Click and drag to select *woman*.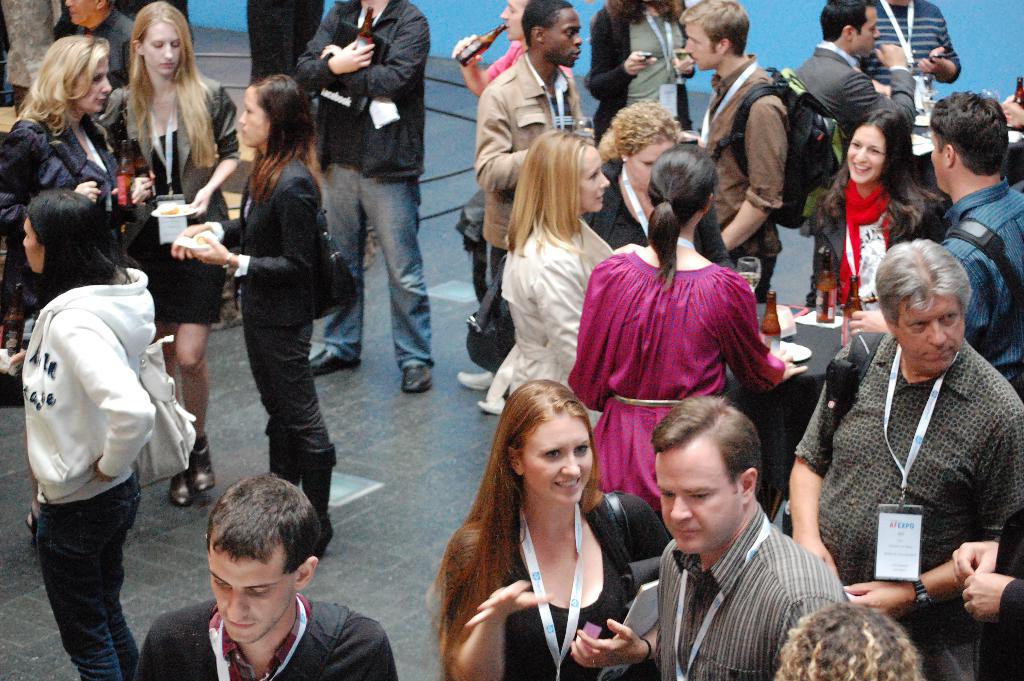
Selection: <bbox>590, 104, 751, 293</bbox>.
